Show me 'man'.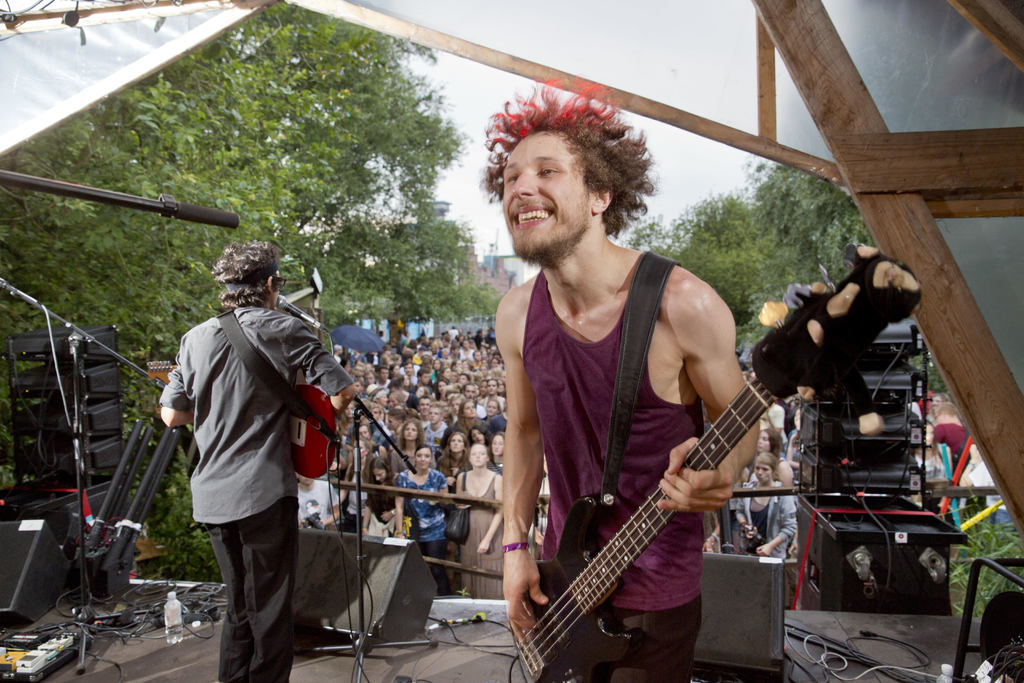
'man' is here: bbox(148, 229, 365, 682).
